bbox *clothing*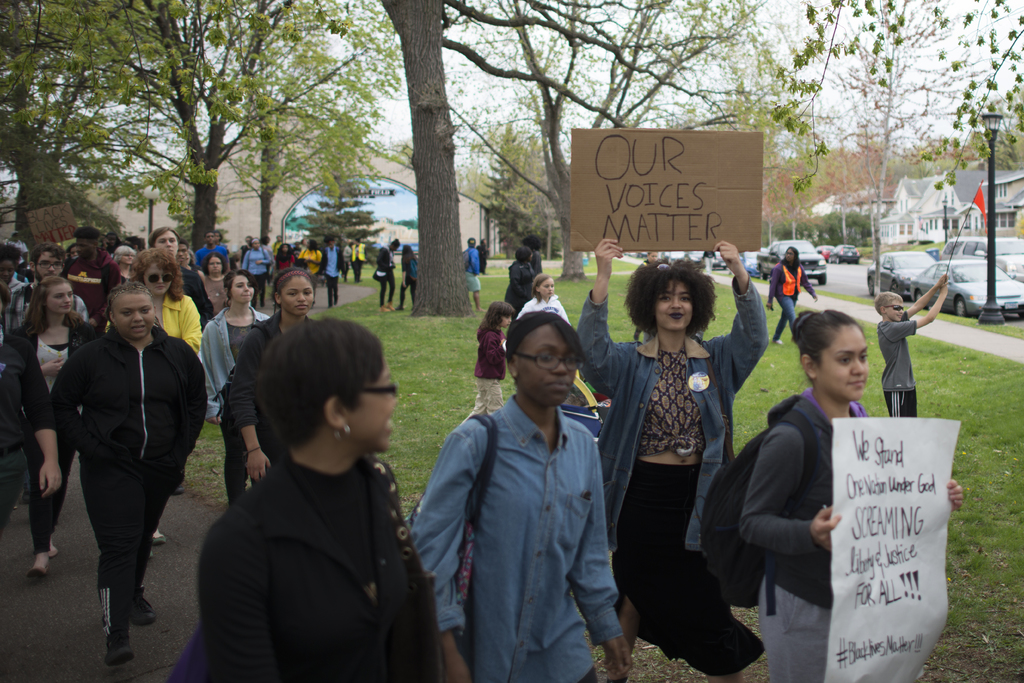
[x1=419, y1=397, x2=617, y2=682]
